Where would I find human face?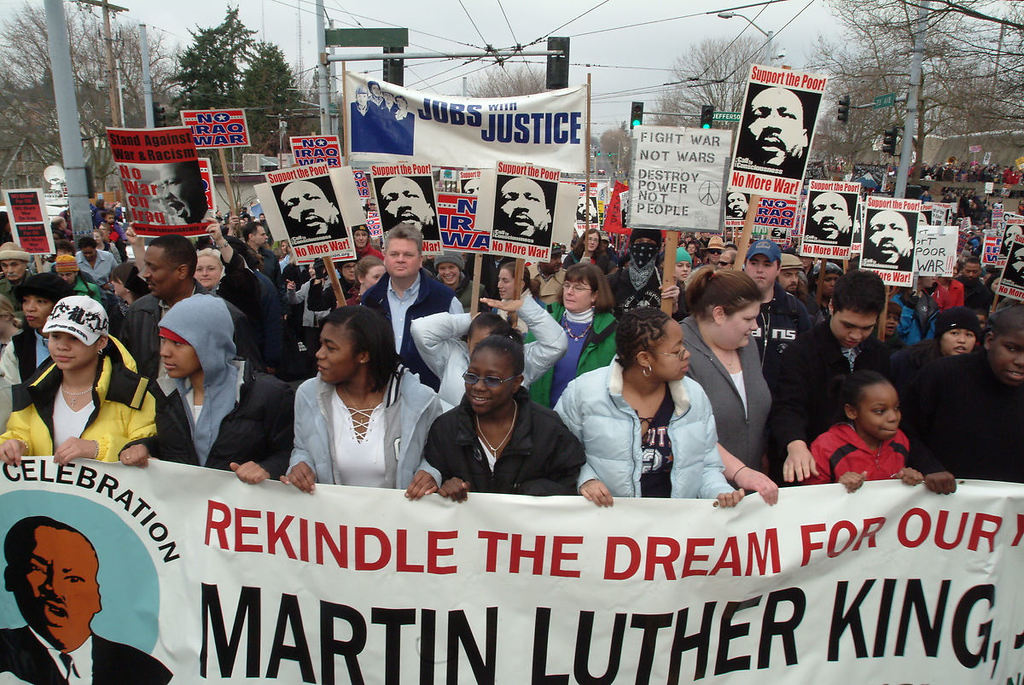
At [342,262,357,282].
